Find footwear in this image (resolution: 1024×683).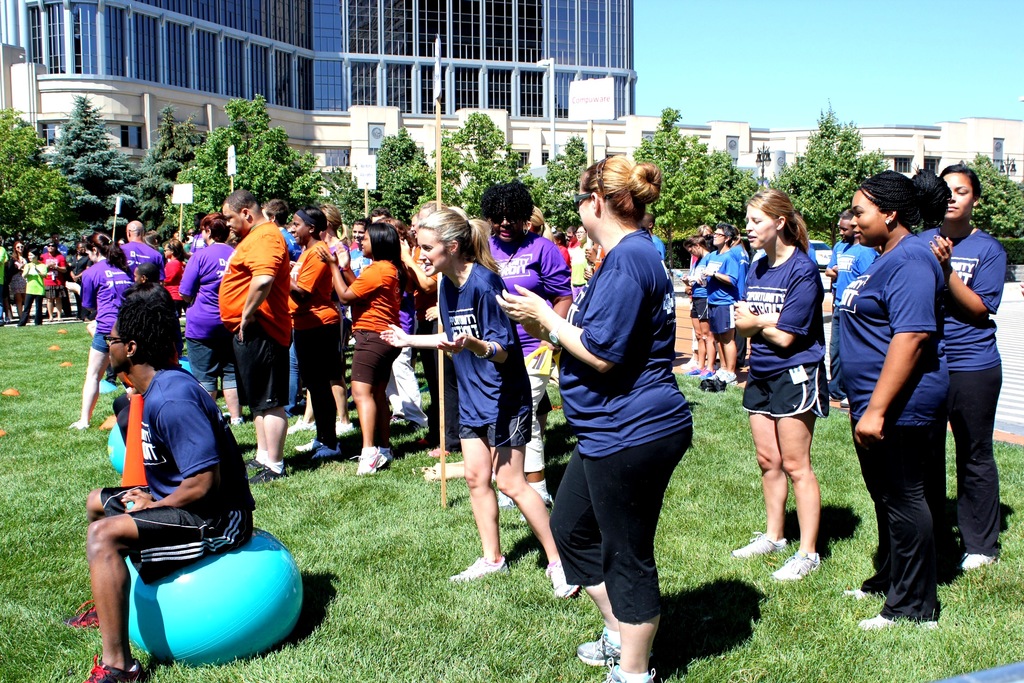
Rect(84, 650, 150, 682).
